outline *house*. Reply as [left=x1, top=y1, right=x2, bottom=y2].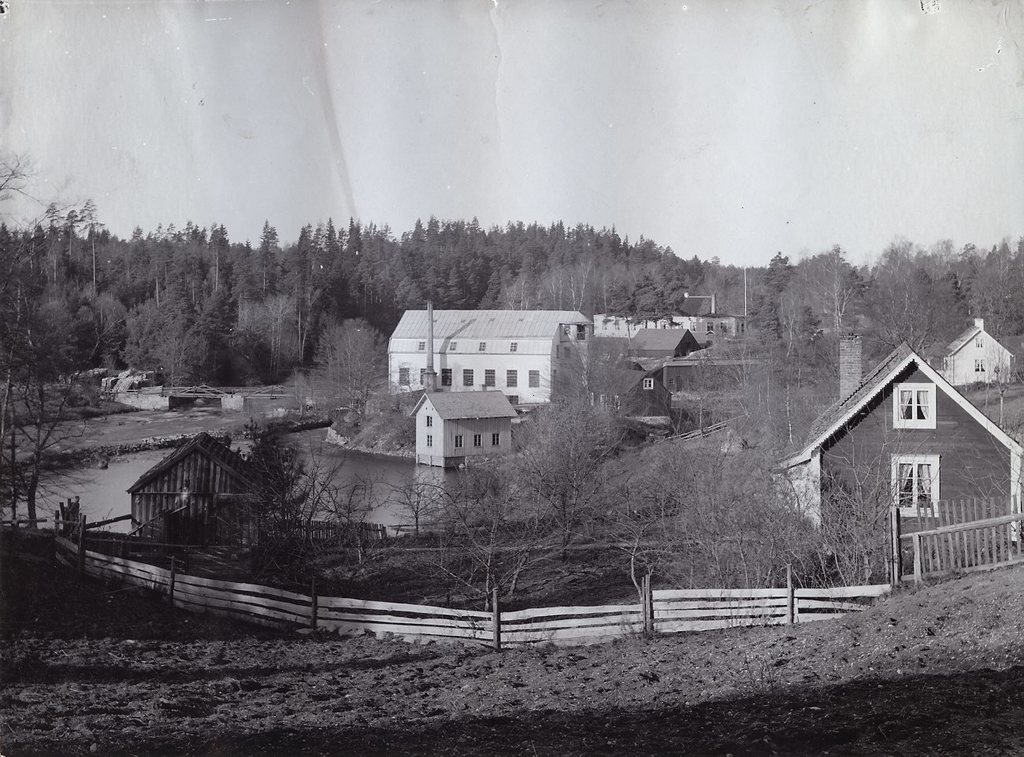
[left=587, top=323, right=762, bottom=440].
